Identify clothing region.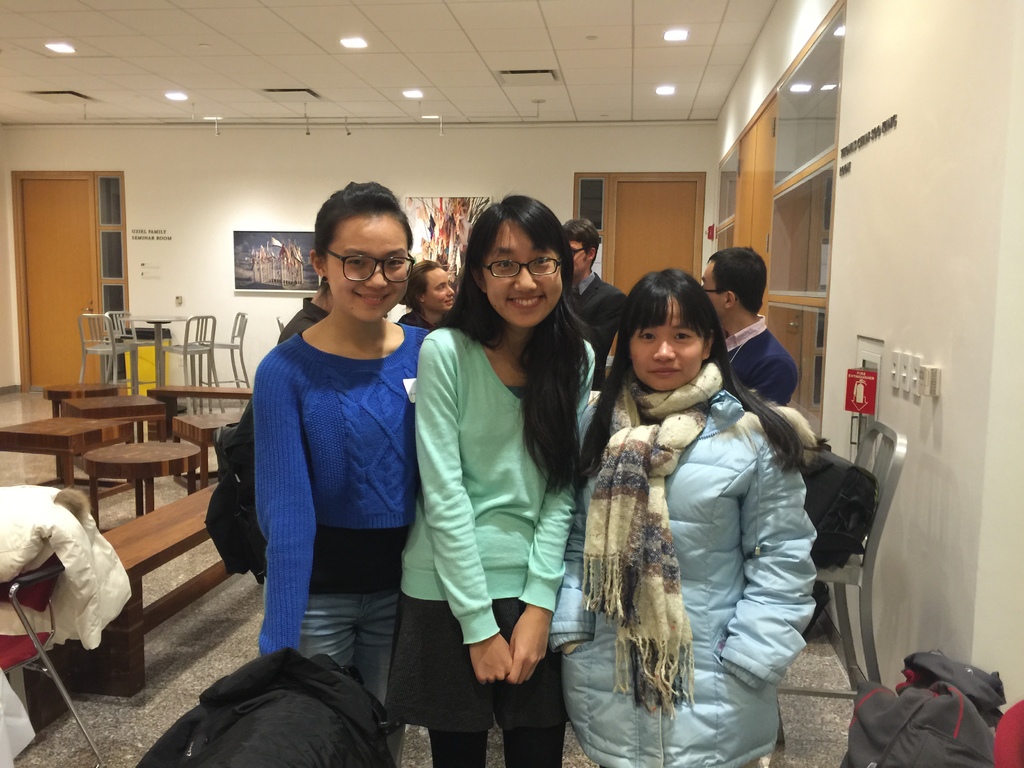
Region: crop(383, 326, 598, 767).
